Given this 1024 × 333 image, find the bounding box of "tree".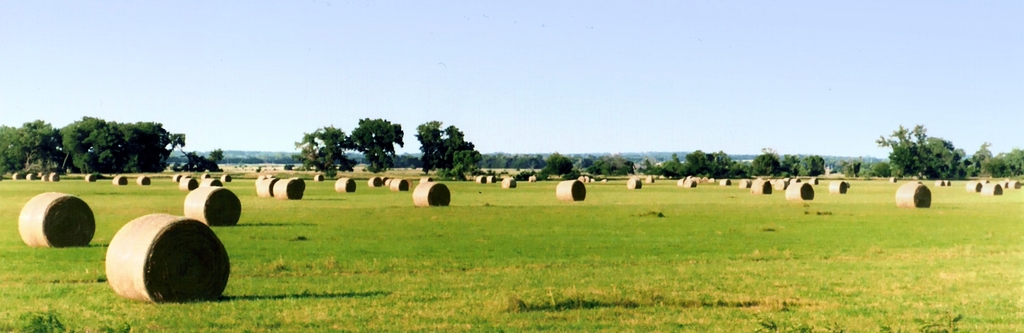
x1=413 y1=119 x2=482 y2=175.
